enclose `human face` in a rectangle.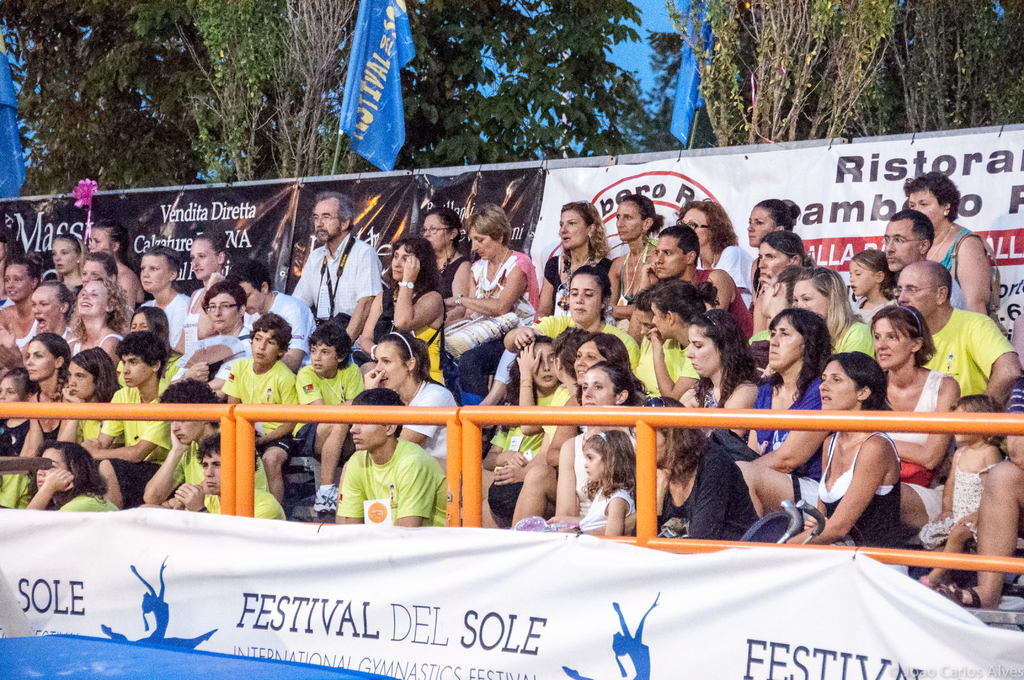
rect(376, 345, 402, 388).
